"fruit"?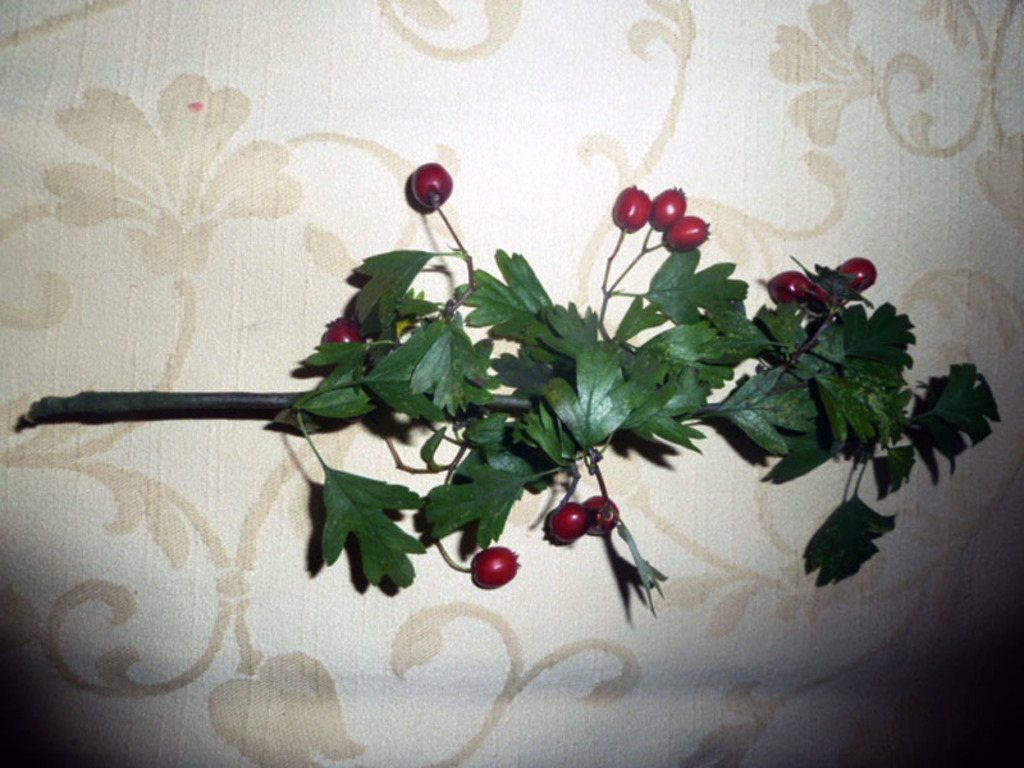
BBox(413, 161, 454, 212)
